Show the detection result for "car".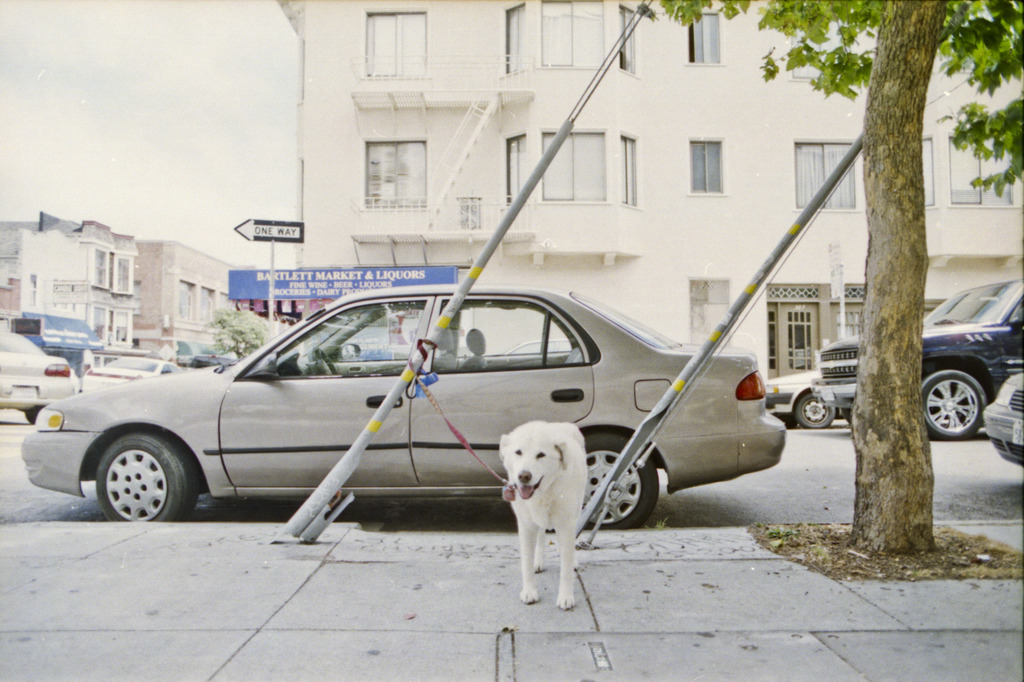
(left=979, top=369, right=1023, bottom=472).
